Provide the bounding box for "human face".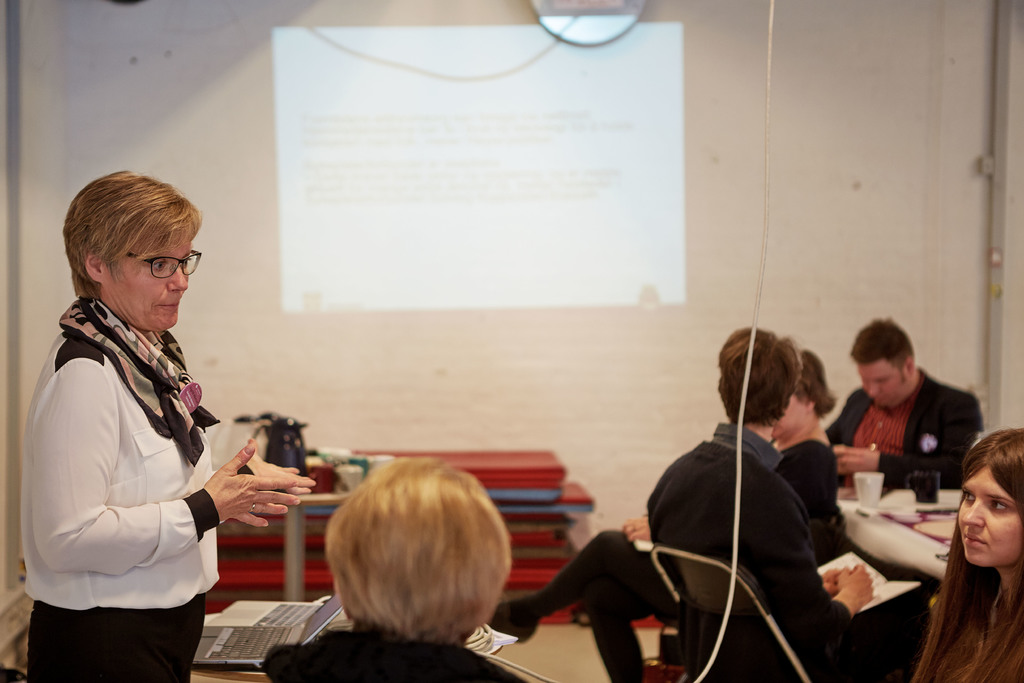
{"left": 956, "top": 472, "right": 1023, "bottom": 568}.
